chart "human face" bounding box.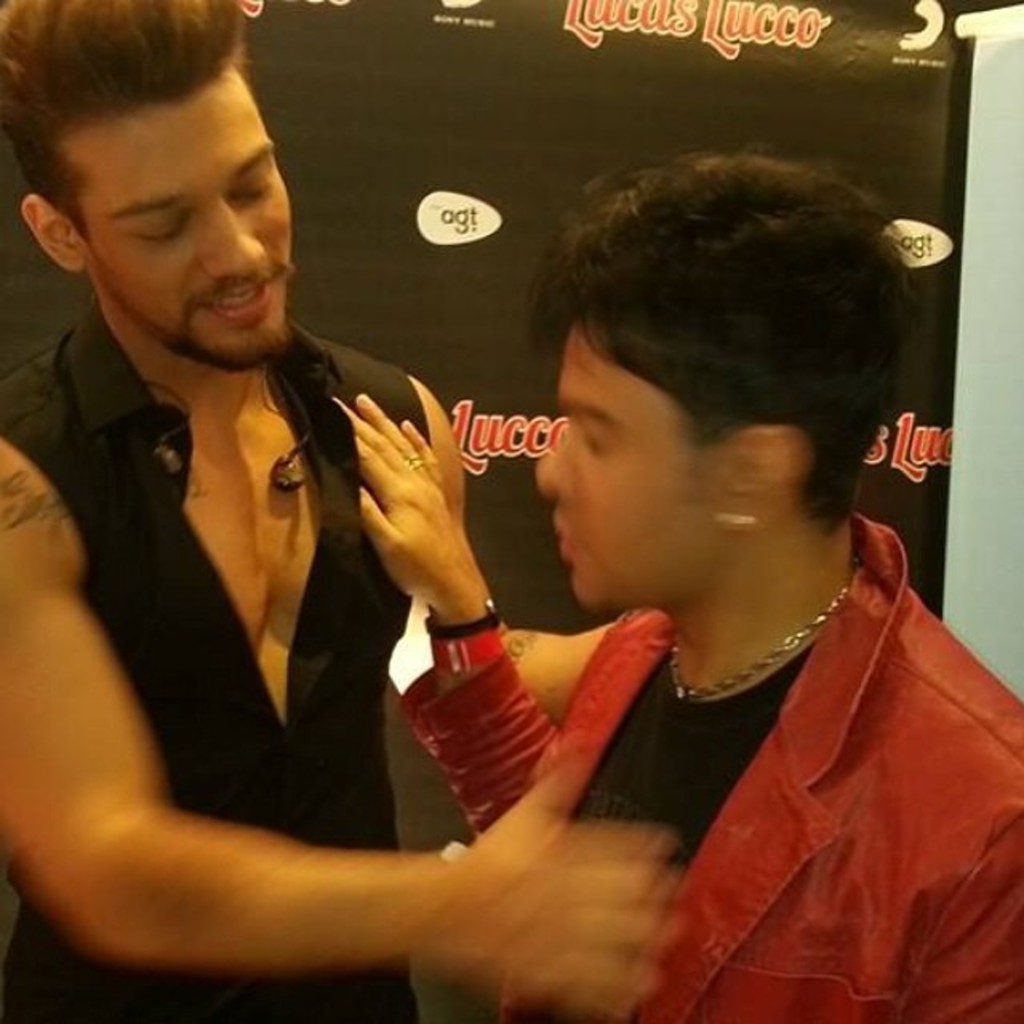
Charted: 536,328,731,606.
